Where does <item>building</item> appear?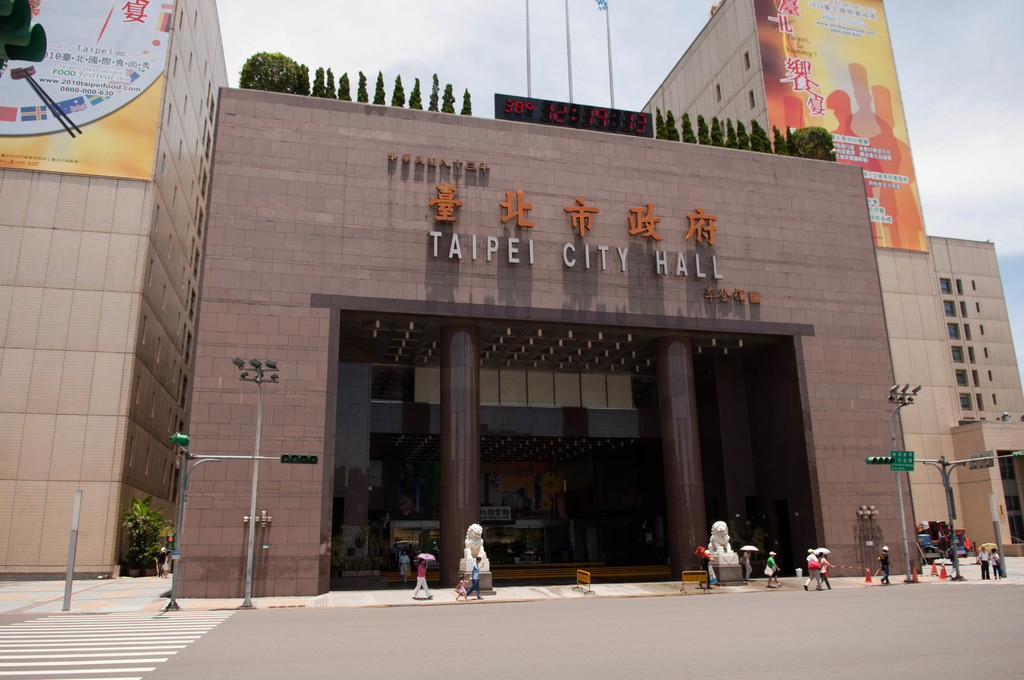
Appears at locate(0, 0, 233, 577).
